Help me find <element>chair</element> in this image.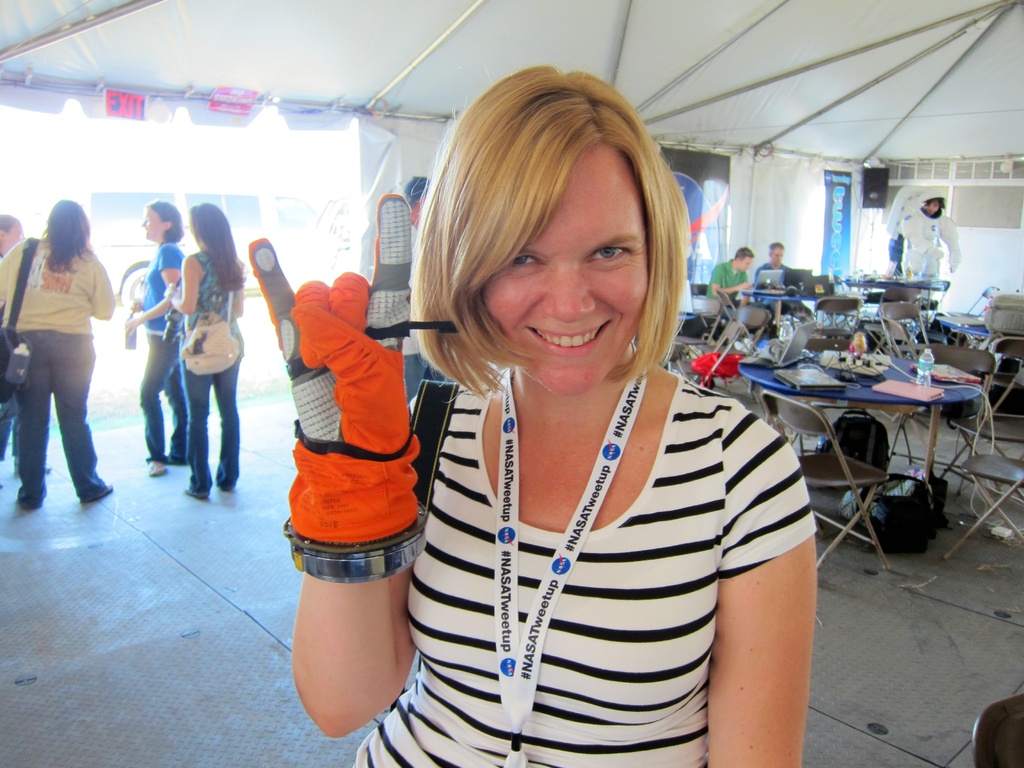
Found it: <box>712,289,737,335</box>.
